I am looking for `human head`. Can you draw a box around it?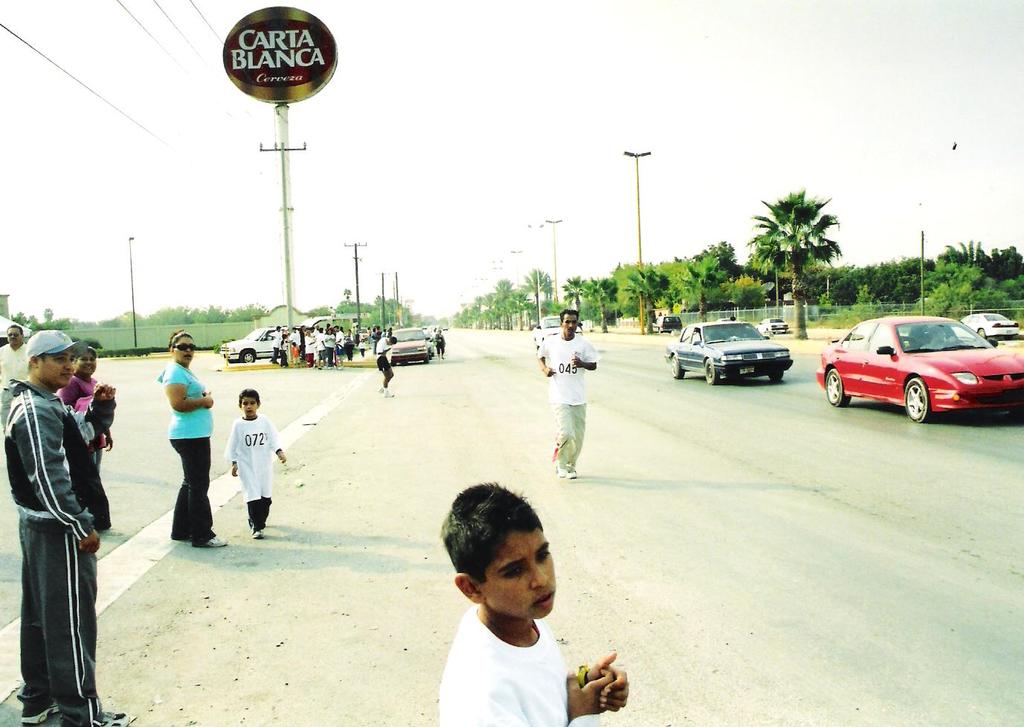
Sure, the bounding box is 1,322,22,351.
